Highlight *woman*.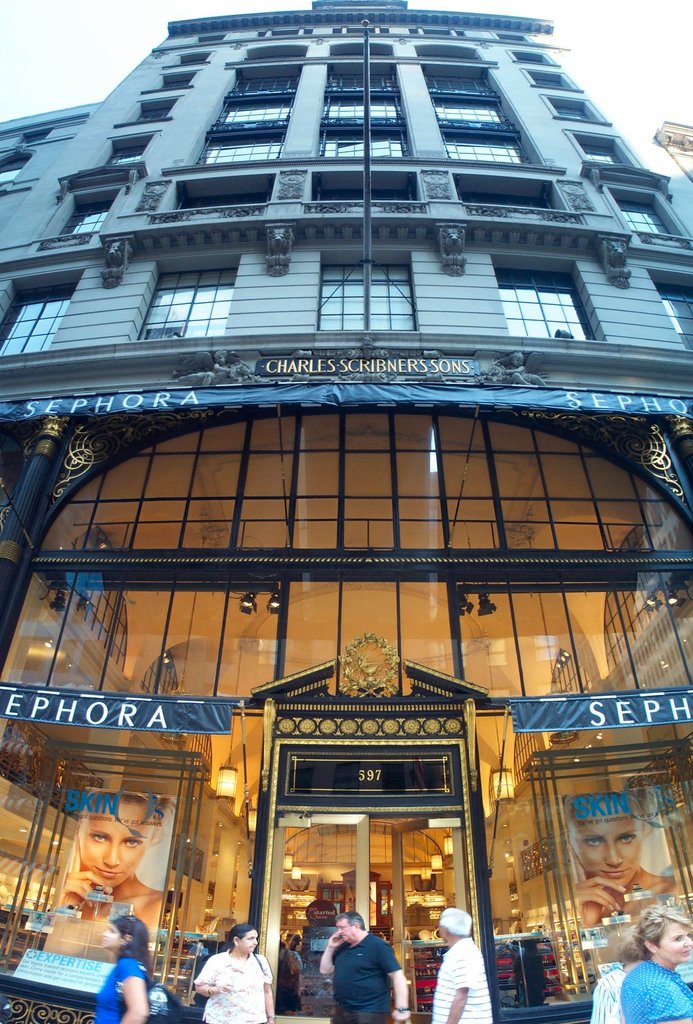
Highlighted region: locate(95, 906, 143, 1023).
